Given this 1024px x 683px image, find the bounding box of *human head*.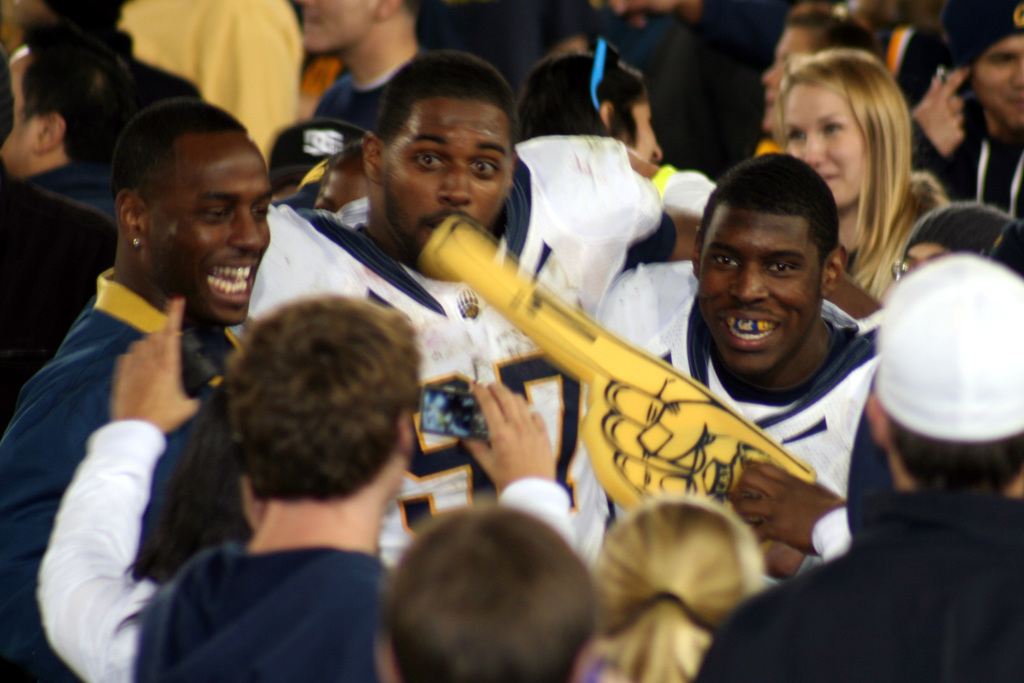
pyautogui.locateOnScreen(939, 0, 1023, 128).
